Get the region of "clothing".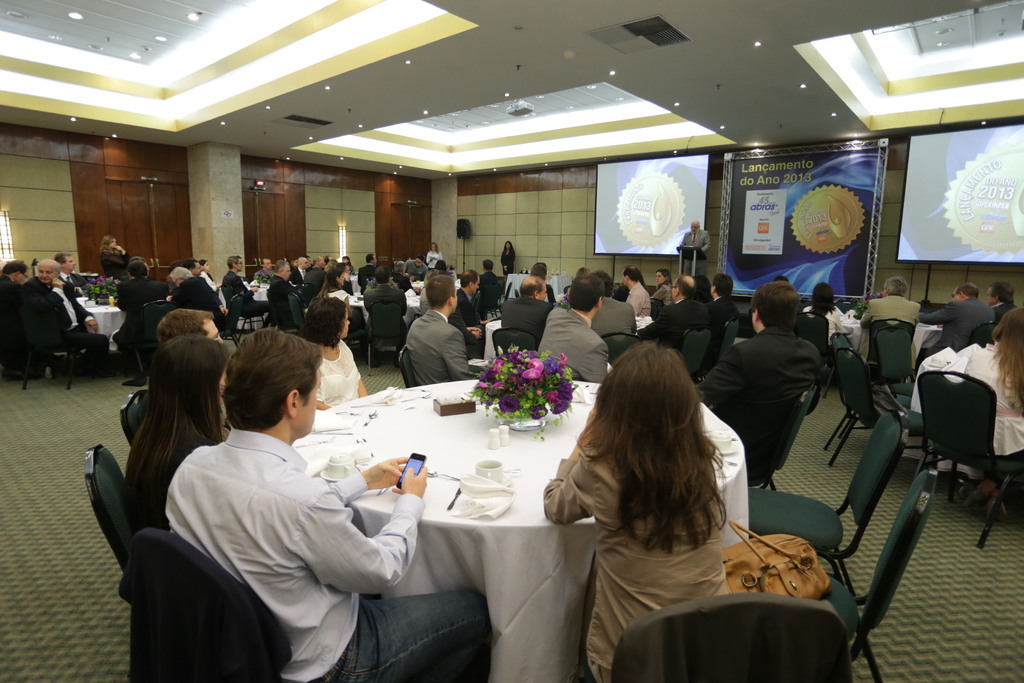
<region>709, 293, 734, 334</region>.
